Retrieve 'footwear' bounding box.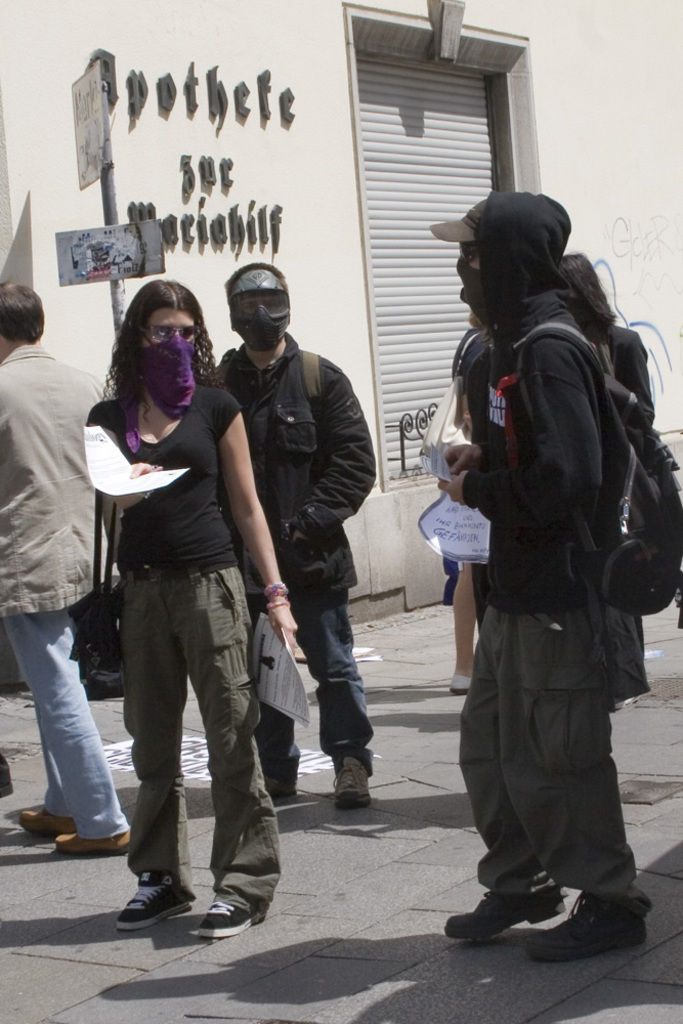
Bounding box: (left=329, top=761, right=370, bottom=814).
